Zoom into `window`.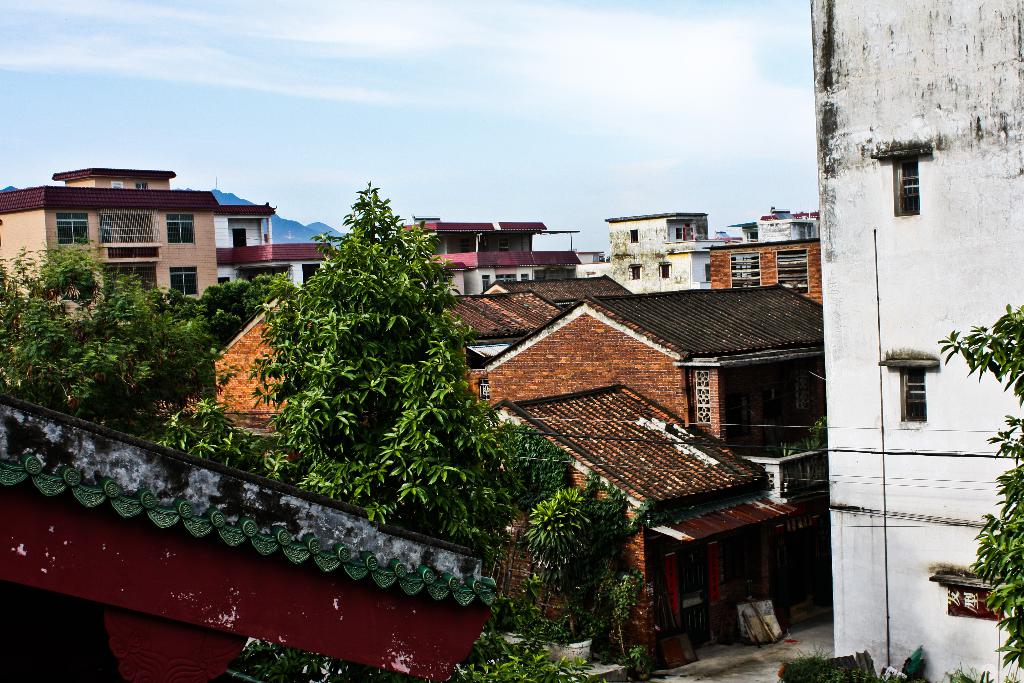
Zoom target: <bbox>477, 379, 489, 400</bbox>.
